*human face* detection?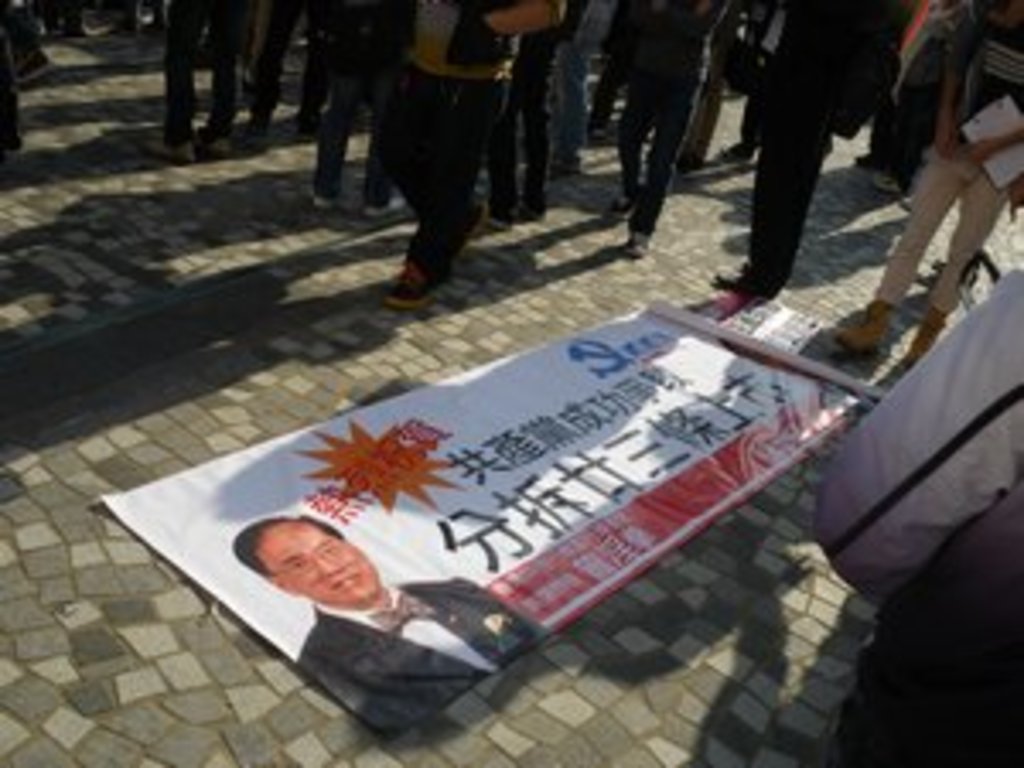
[x1=253, y1=522, x2=379, y2=608]
